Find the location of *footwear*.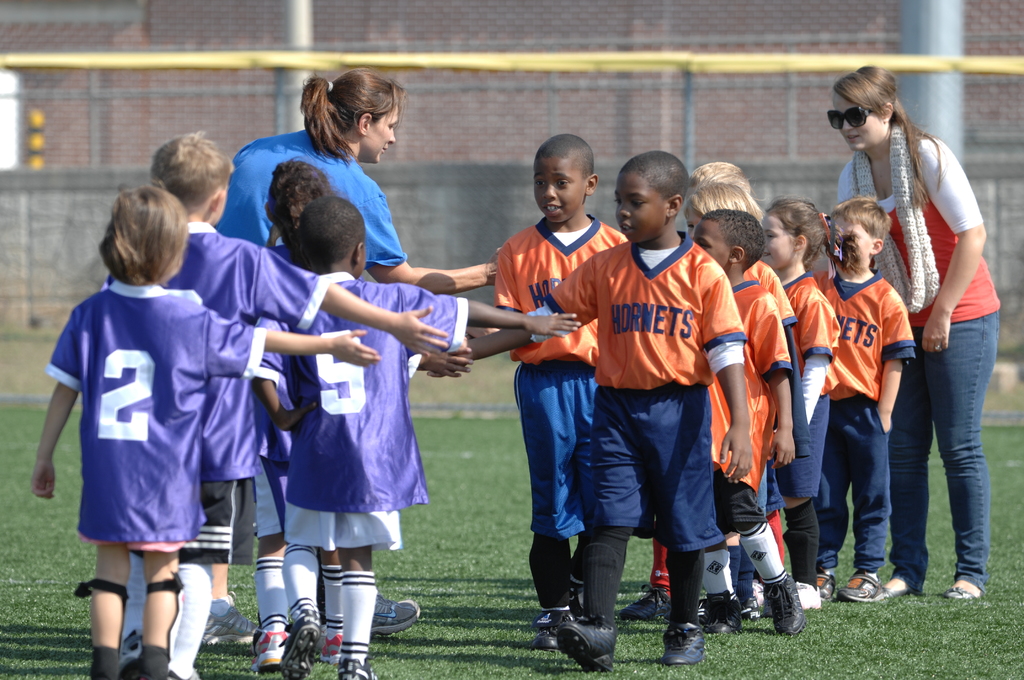
Location: box=[252, 630, 281, 672].
